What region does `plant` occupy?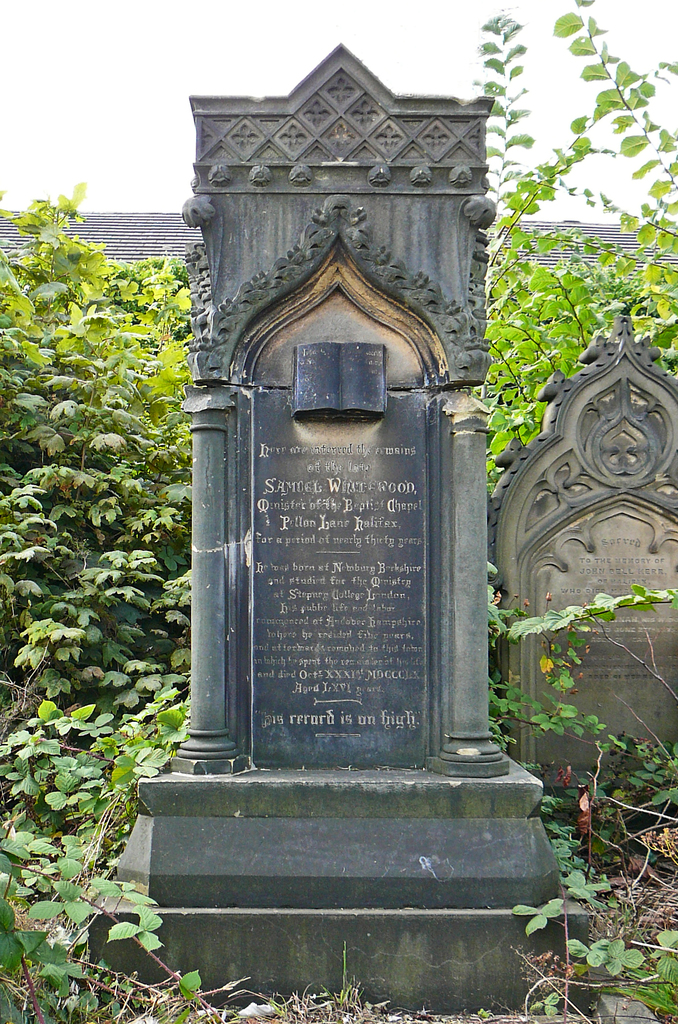
x1=464 y1=0 x2=677 y2=483.
